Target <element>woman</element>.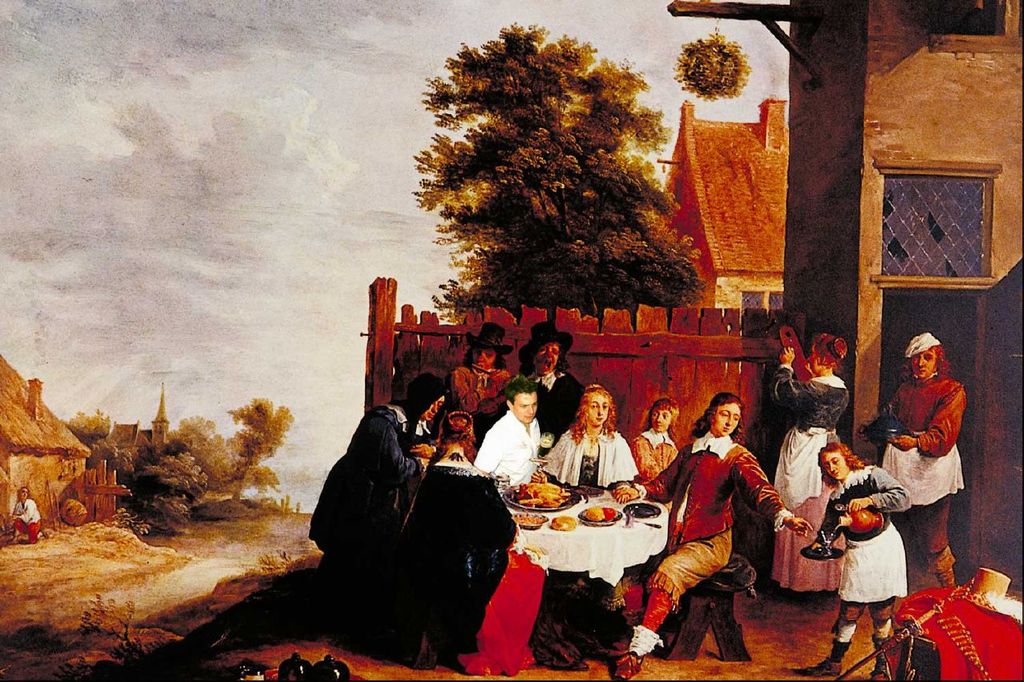
Target region: bbox(774, 331, 853, 606).
